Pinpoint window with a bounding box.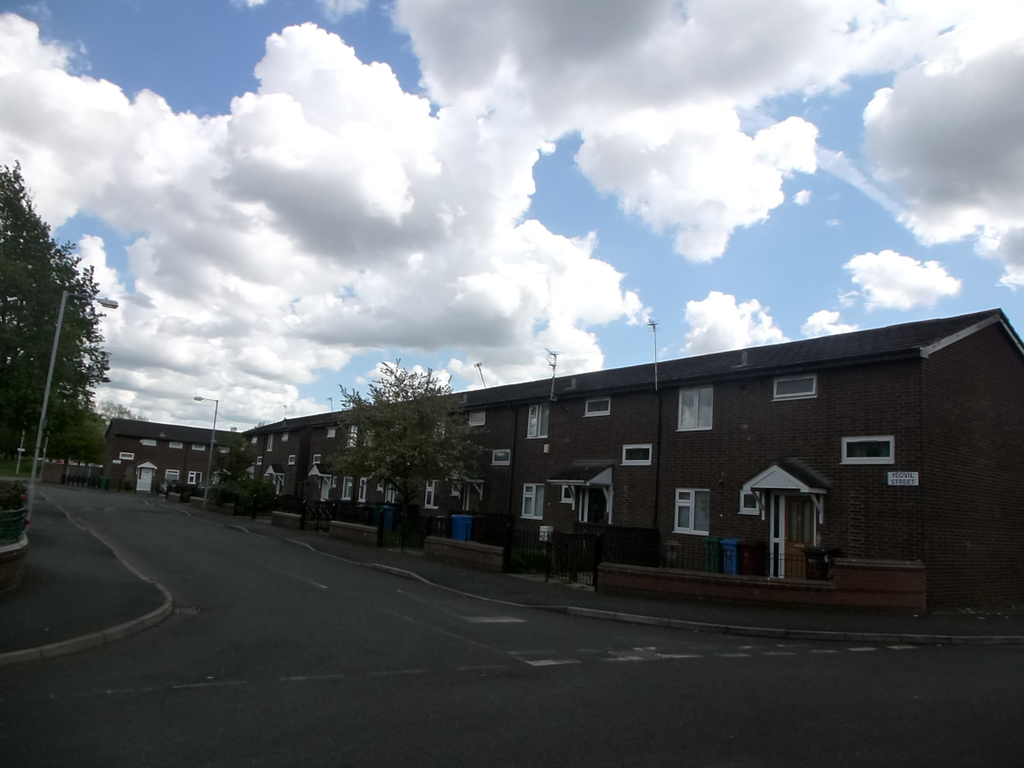
[left=279, top=432, right=289, bottom=440].
